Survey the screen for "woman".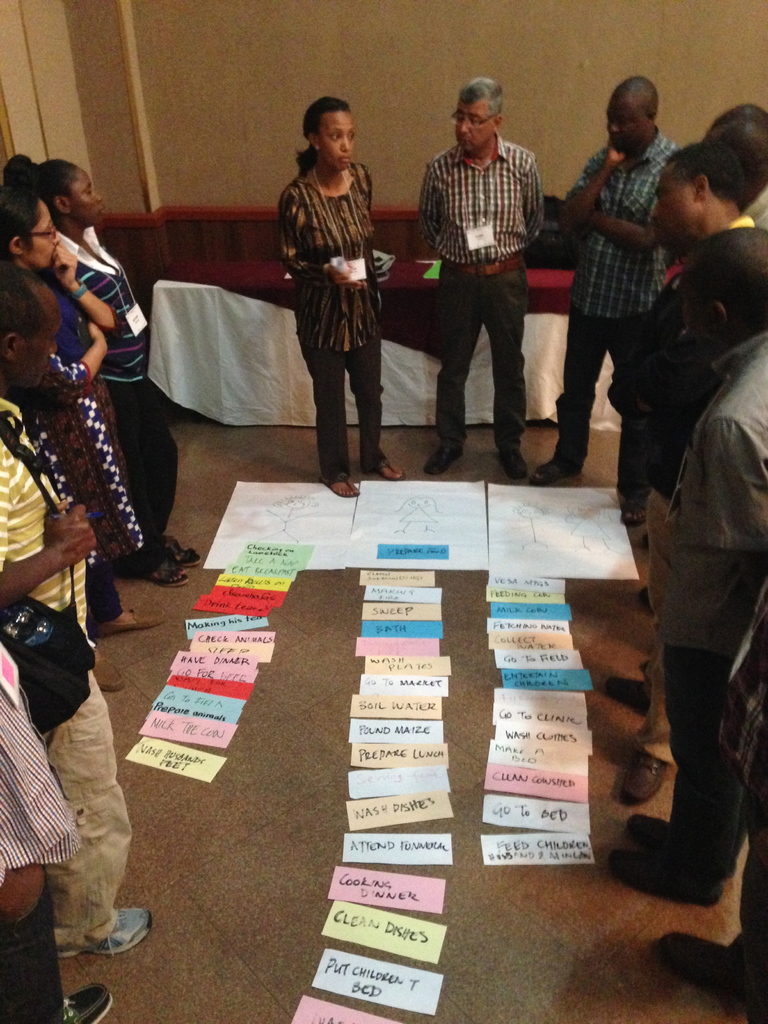
Survey found: 0:186:172:647.
